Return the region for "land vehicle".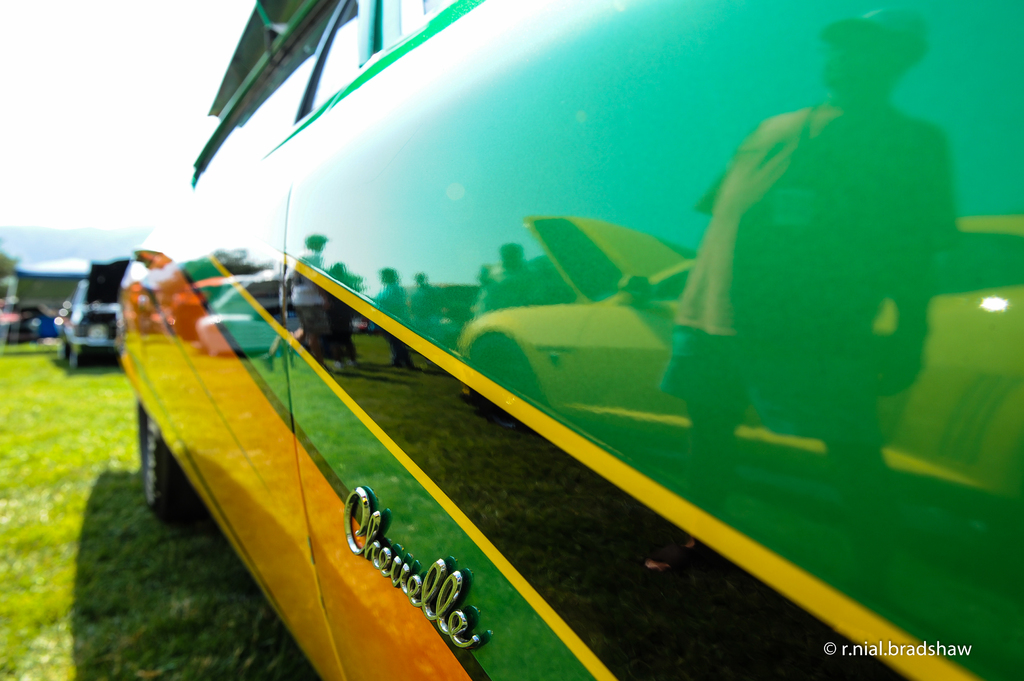
box(56, 259, 128, 369).
